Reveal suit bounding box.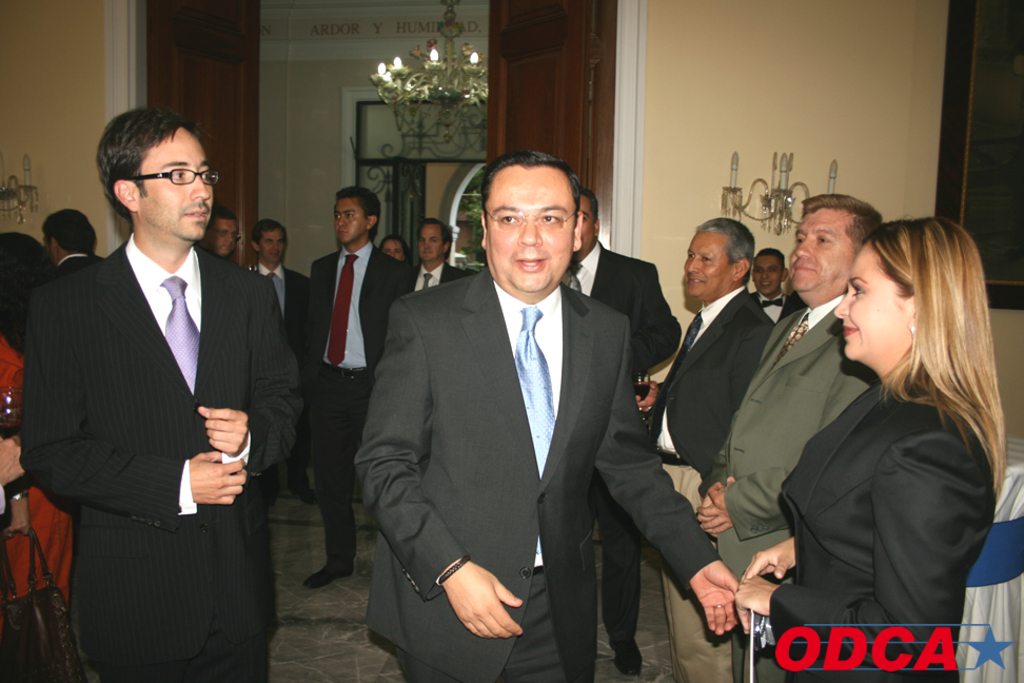
Revealed: [46,251,86,285].
